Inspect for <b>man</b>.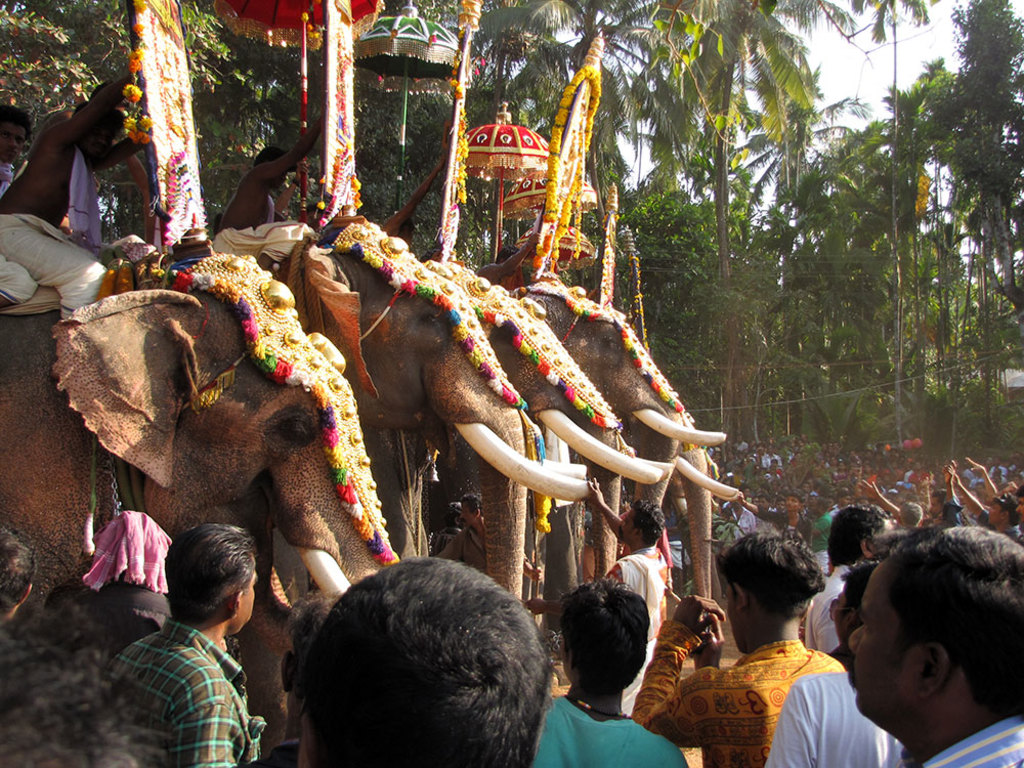
Inspection: bbox=[104, 523, 259, 767].
